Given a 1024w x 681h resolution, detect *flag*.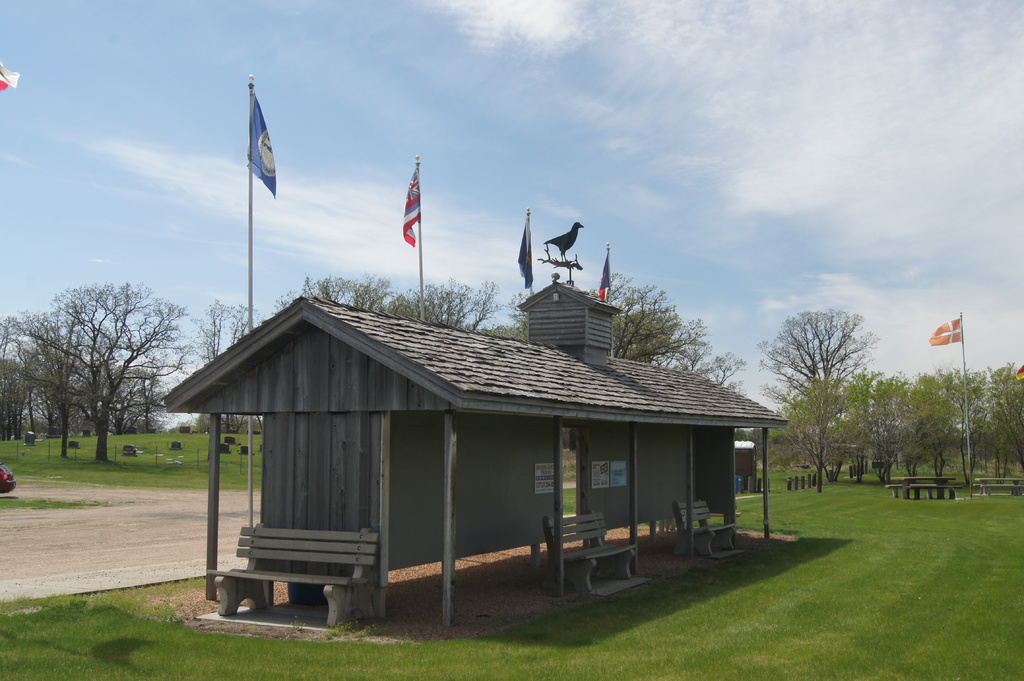
{"left": 403, "top": 164, "right": 422, "bottom": 247}.
